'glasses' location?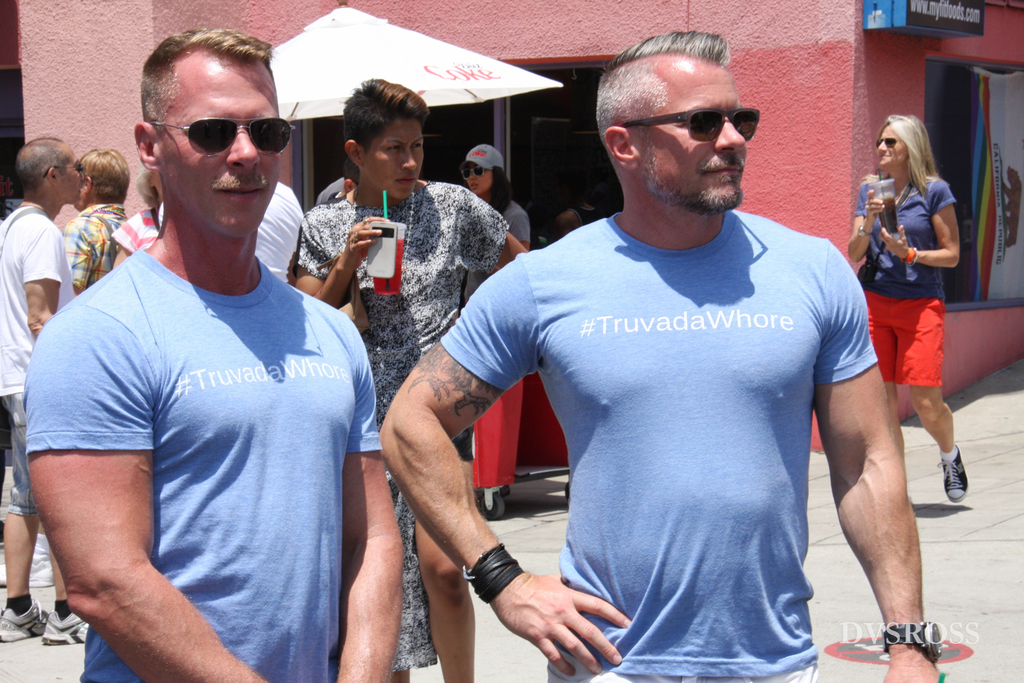
{"x1": 628, "y1": 109, "x2": 764, "y2": 147}
